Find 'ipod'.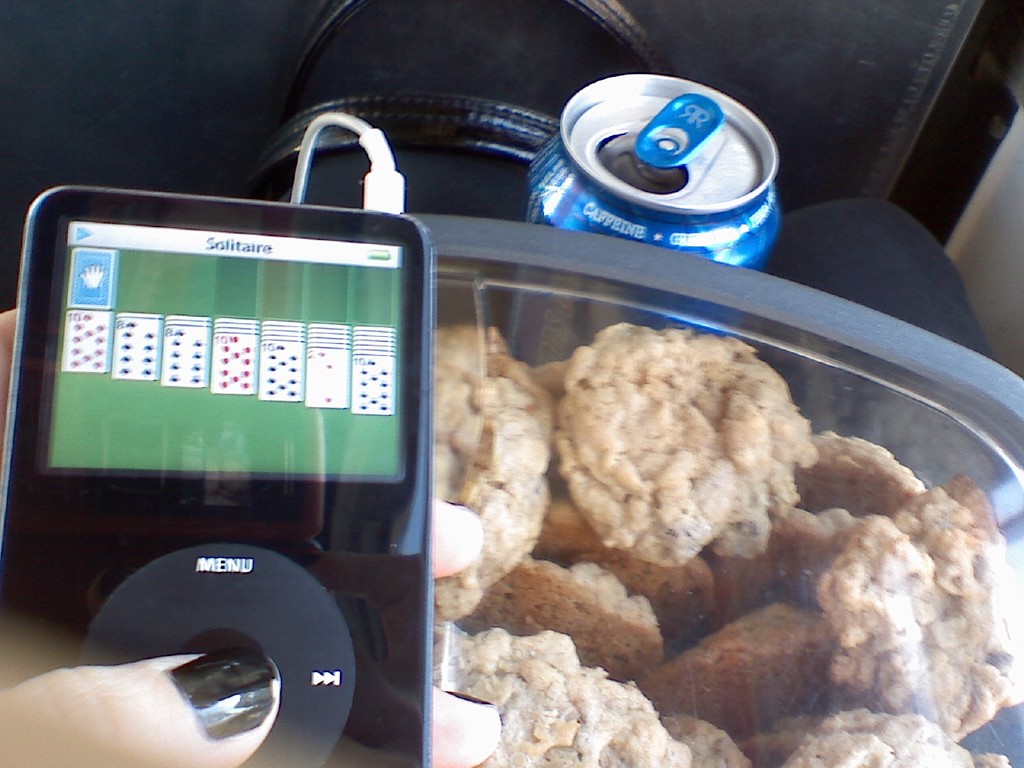
rect(0, 178, 435, 767).
